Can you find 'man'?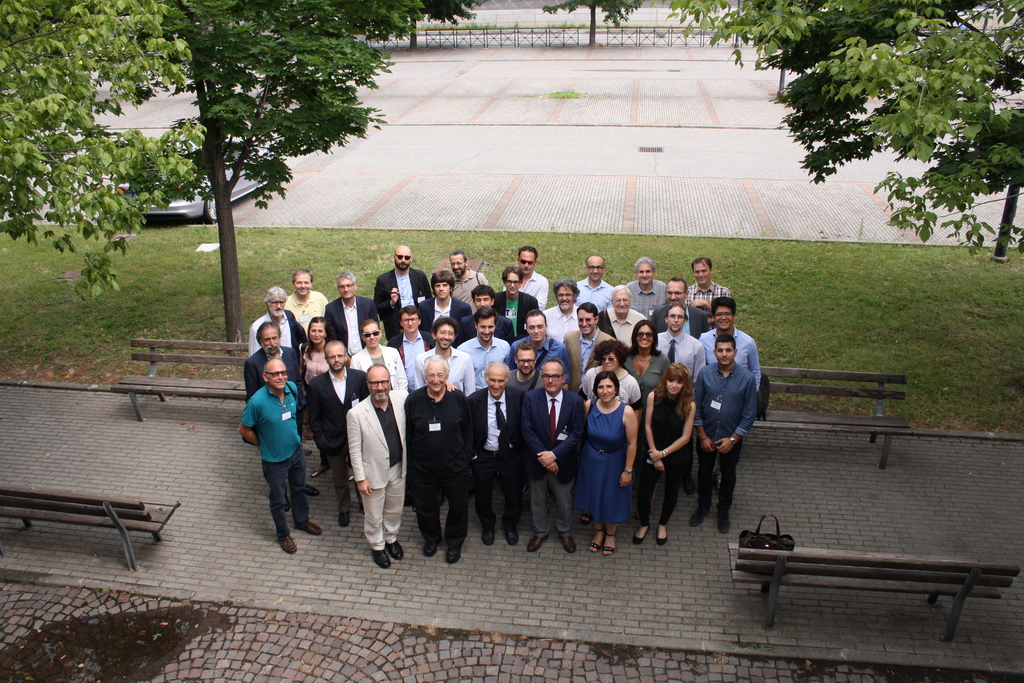
Yes, bounding box: <box>458,356,525,552</box>.
